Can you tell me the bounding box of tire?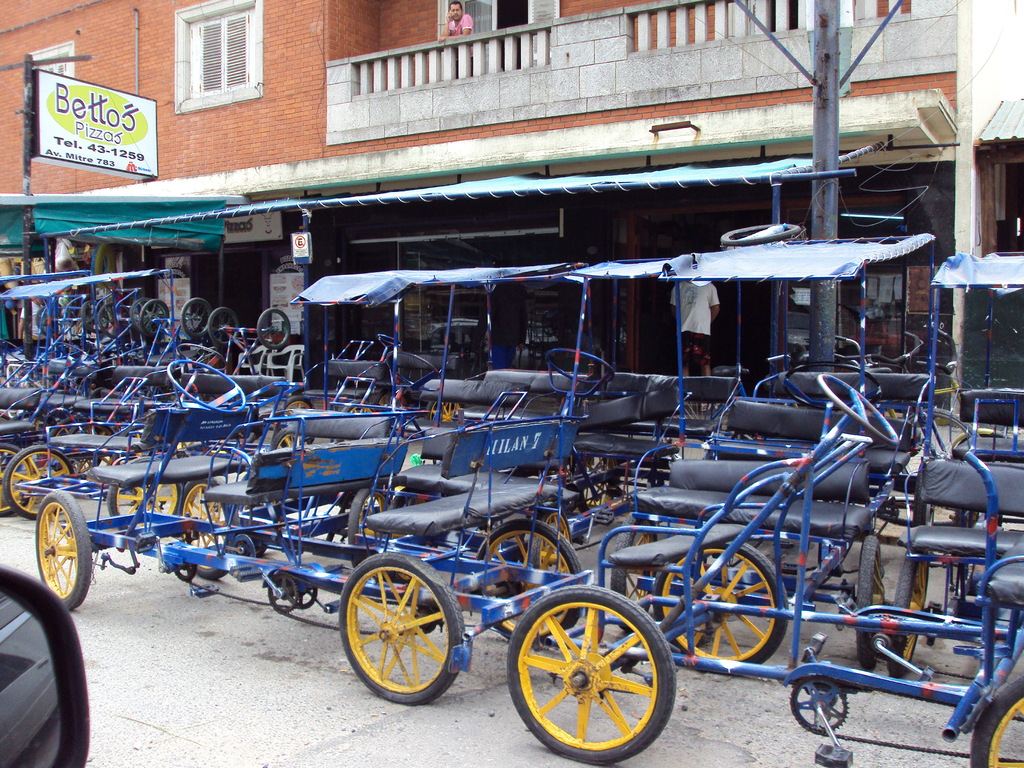
box=[512, 605, 666, 763].
